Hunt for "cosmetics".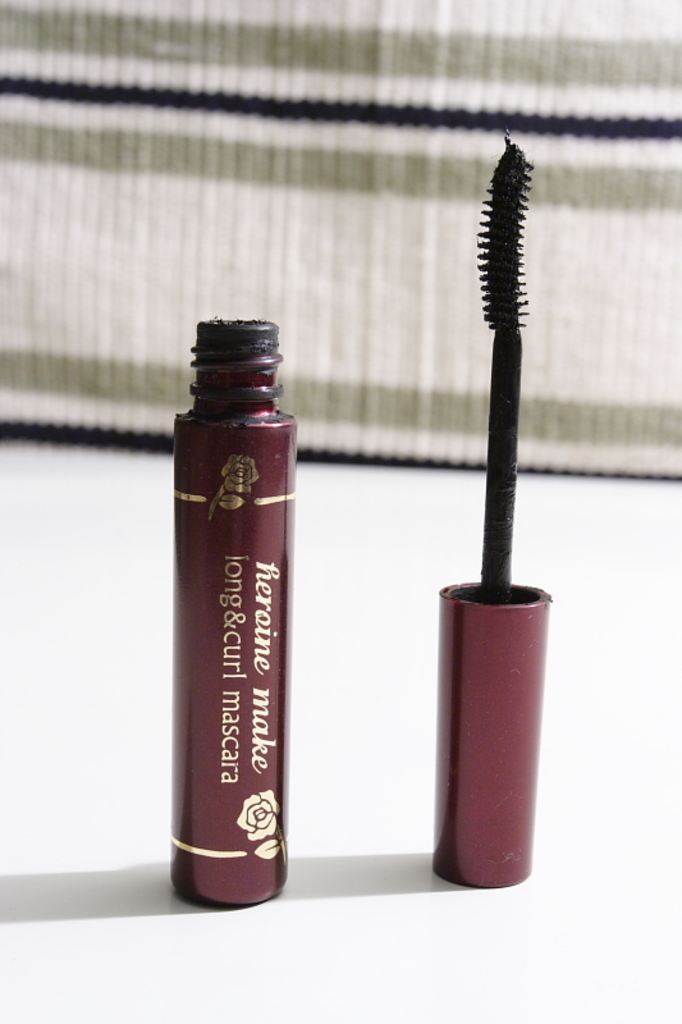
Hunted down at <box>432,132,553,891</box>.
